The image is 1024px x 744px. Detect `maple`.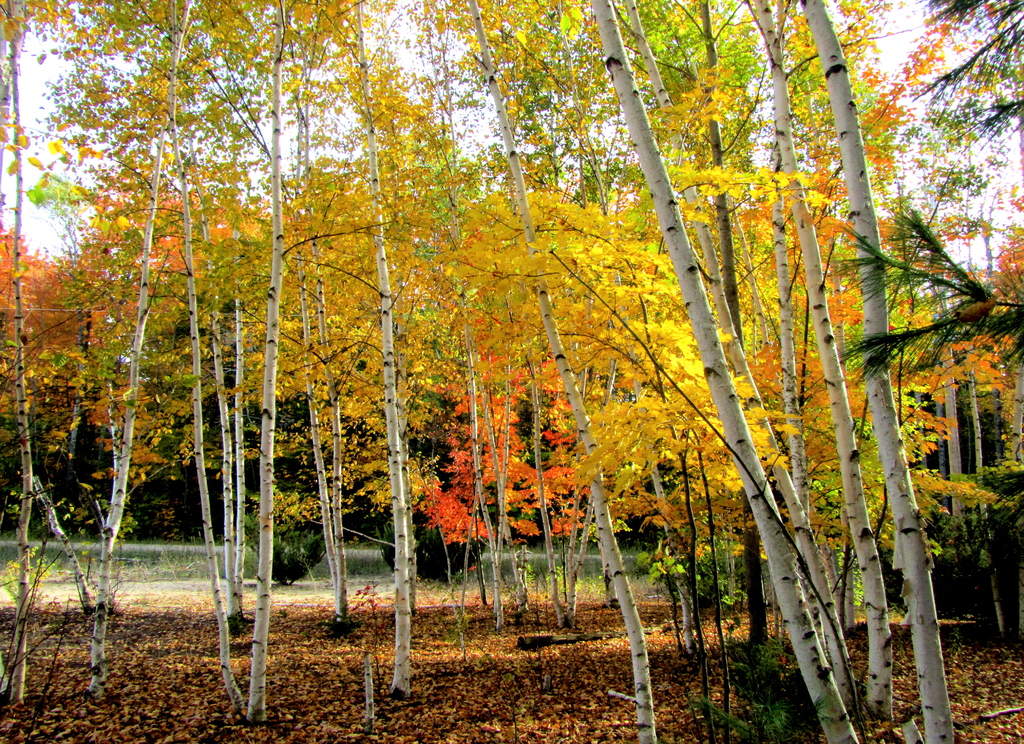
Detection: [762, 0, 887, 721].
